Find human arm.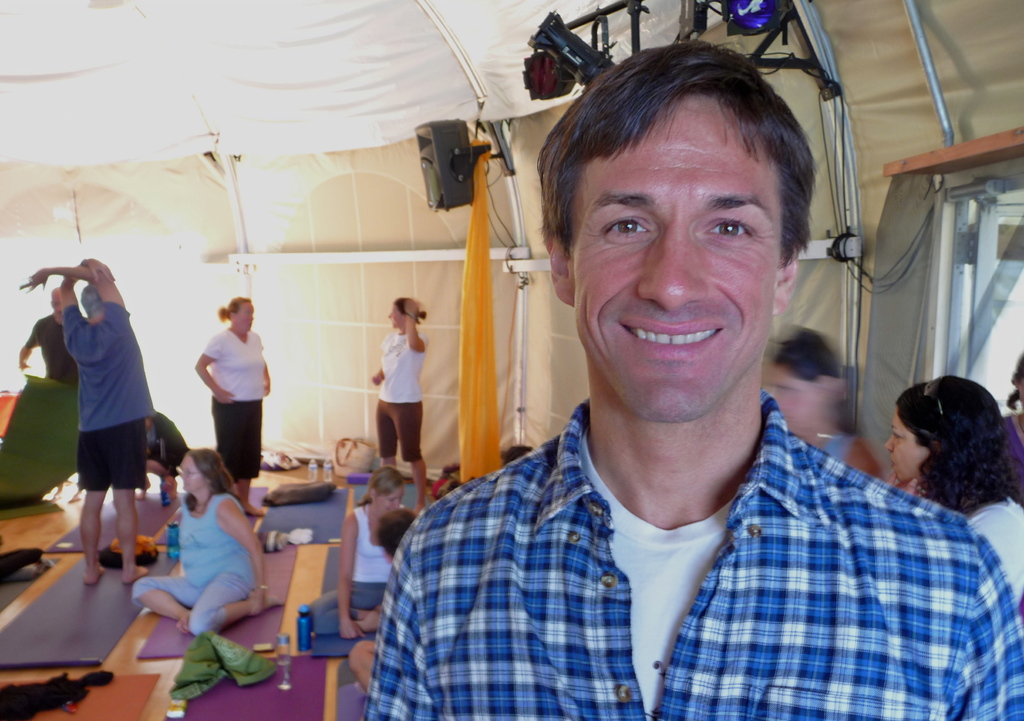
crop(262, 362, 269, 397).
